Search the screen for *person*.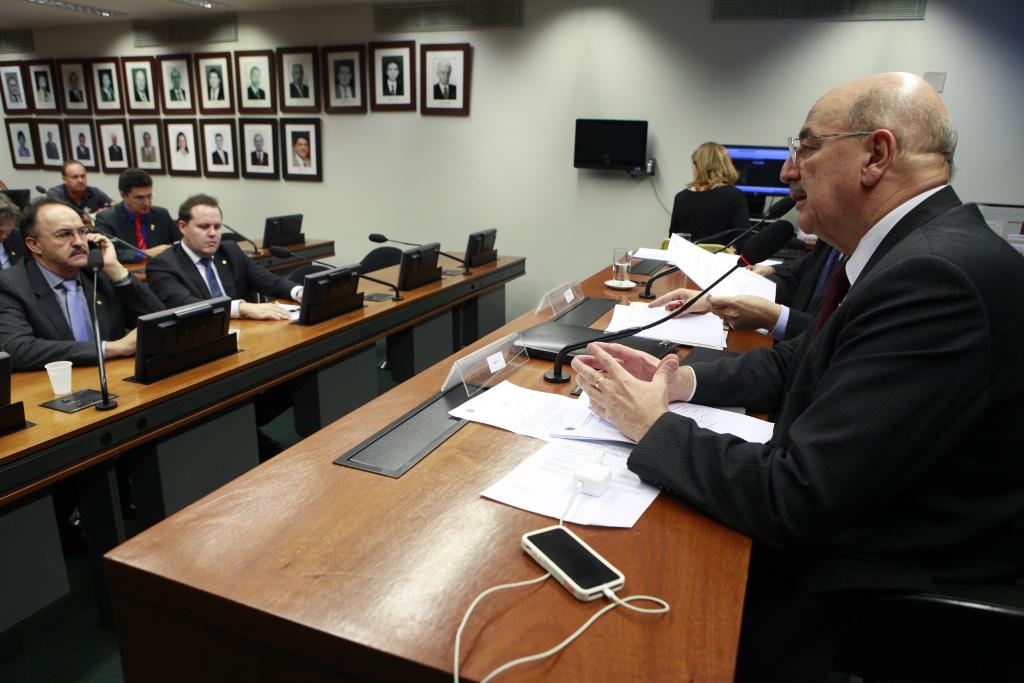
Found at [left=212, top=131, right=230, bottom=162].
